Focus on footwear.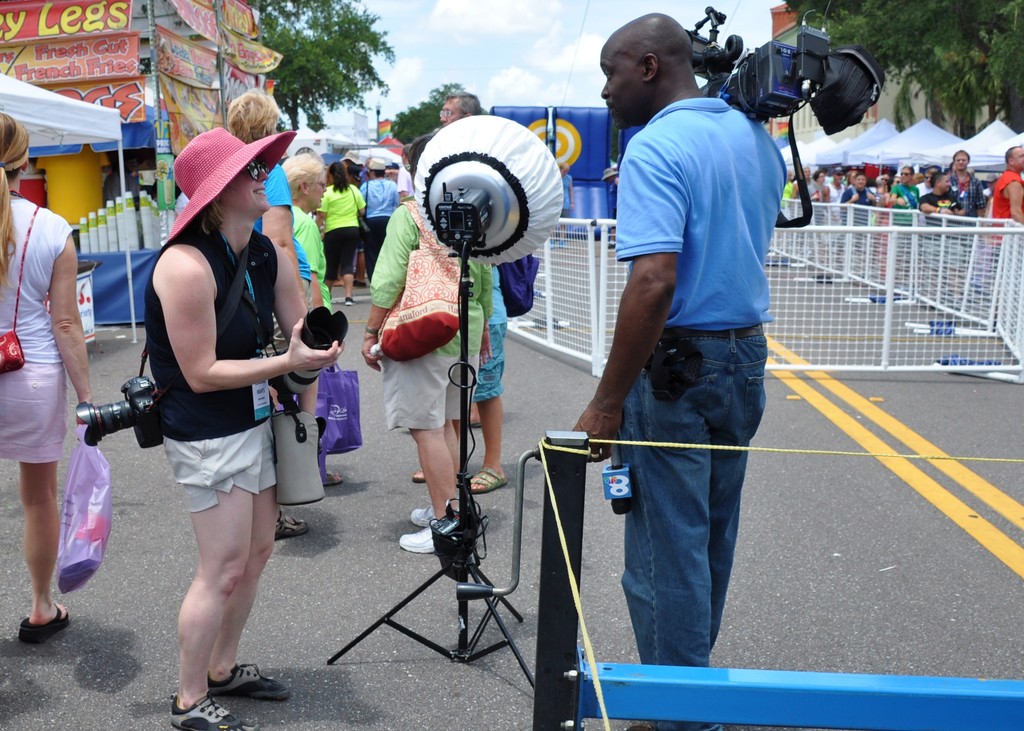
Focused at [396, 522, 439, 552].
